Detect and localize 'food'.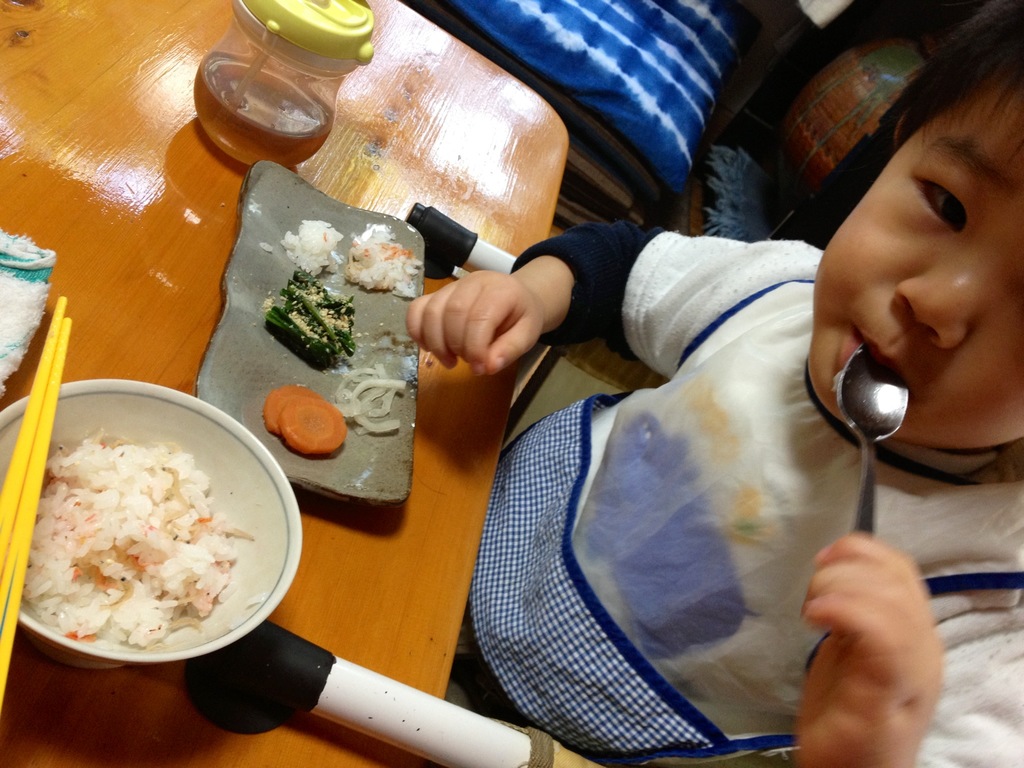
Localized at (344, 220, 420, 300).
